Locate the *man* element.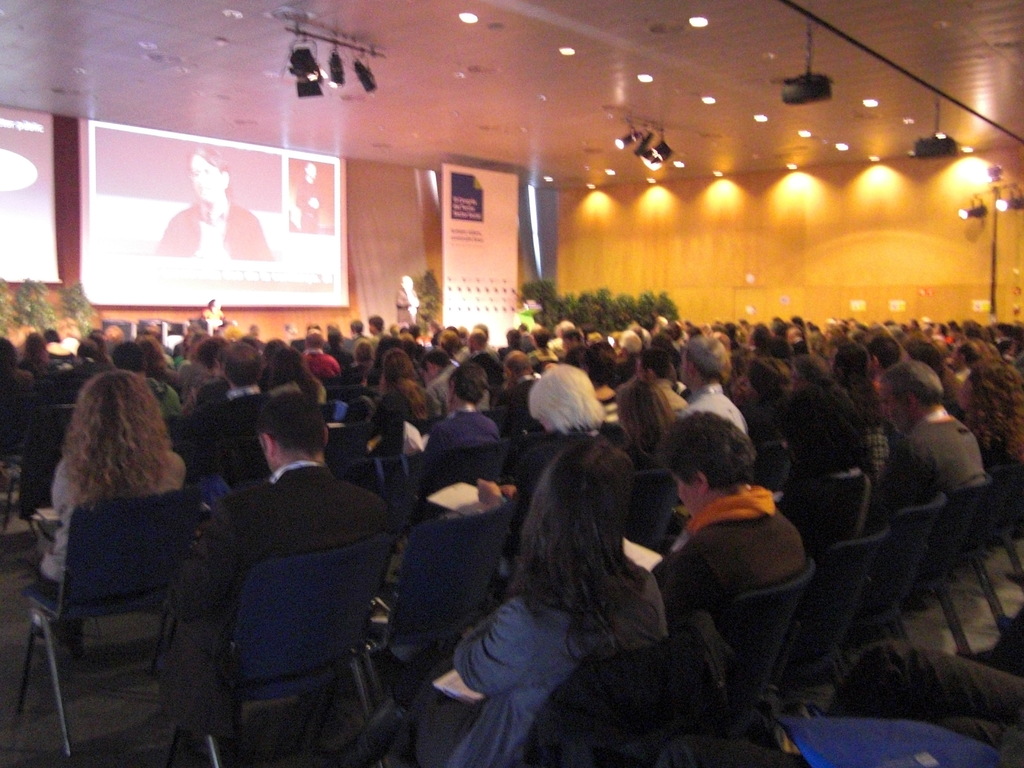
Element bbox: [673, 332, 755, 439].
